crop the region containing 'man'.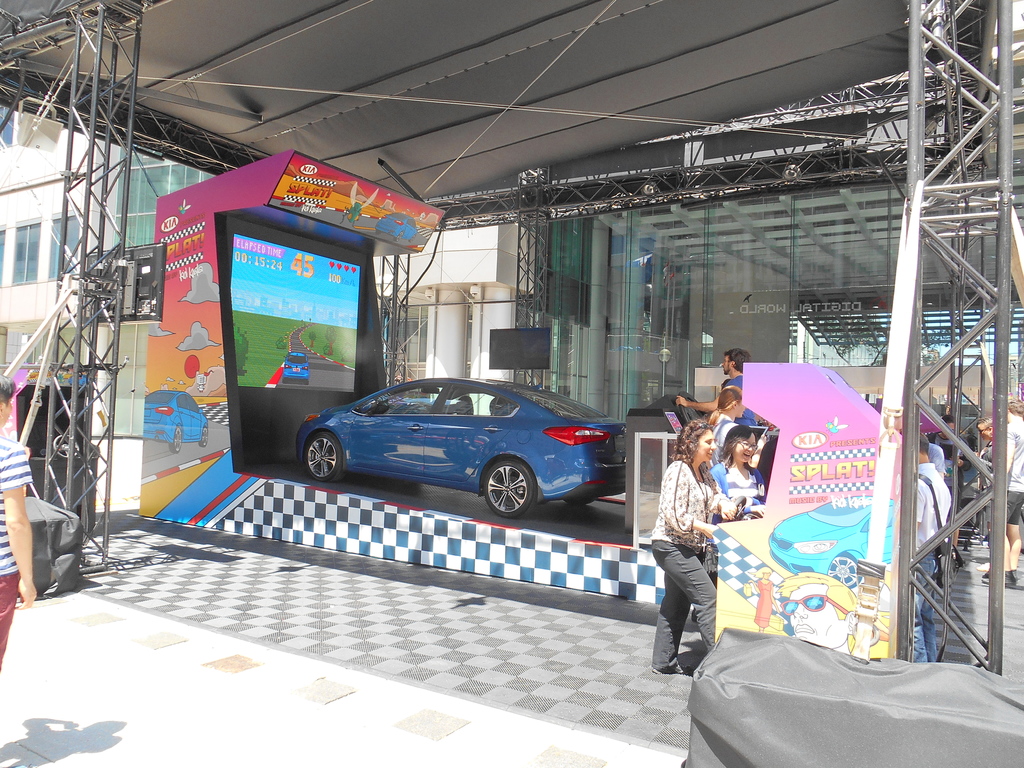
Crop region: bbox=(981, 397, 1023, 589).
